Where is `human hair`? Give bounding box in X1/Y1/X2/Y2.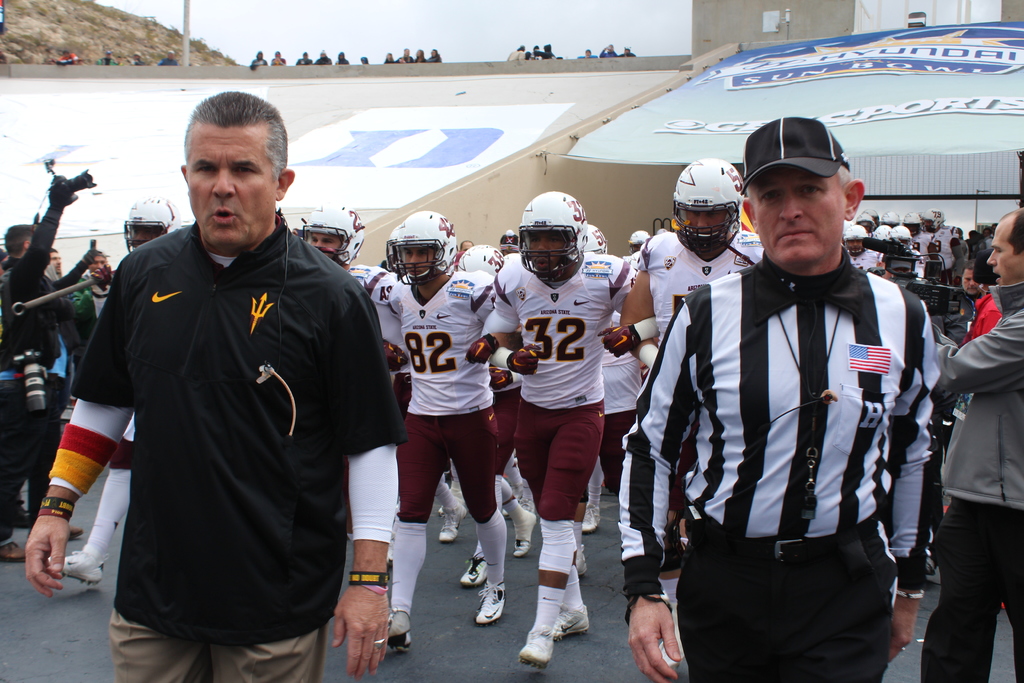
1000/207/1023/256.
